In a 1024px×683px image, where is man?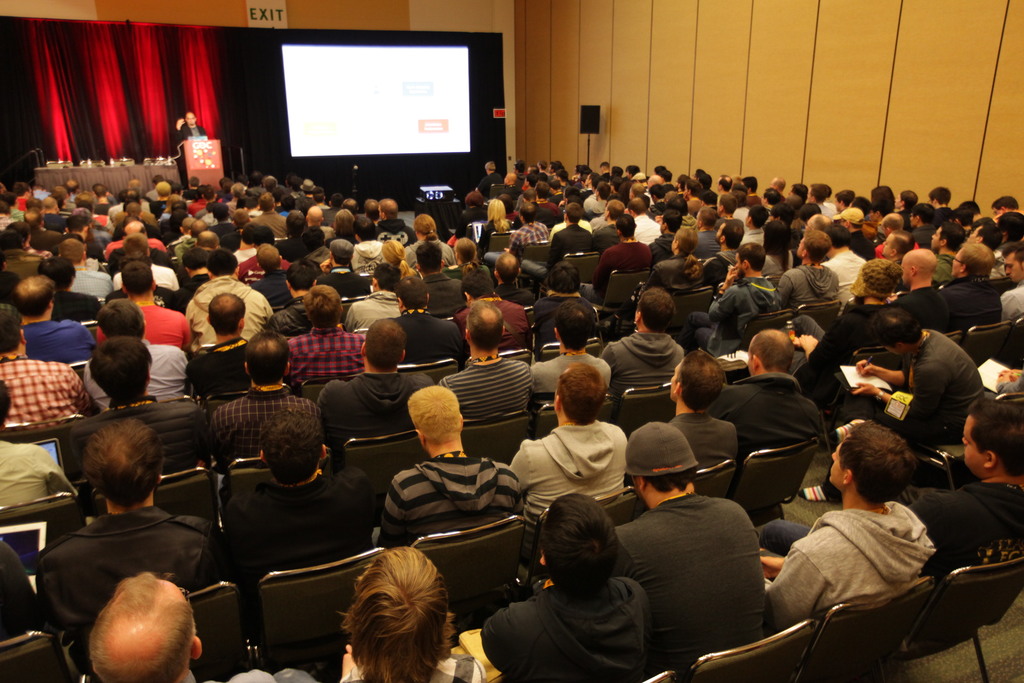
bbox(389, 277, 469, 370).
